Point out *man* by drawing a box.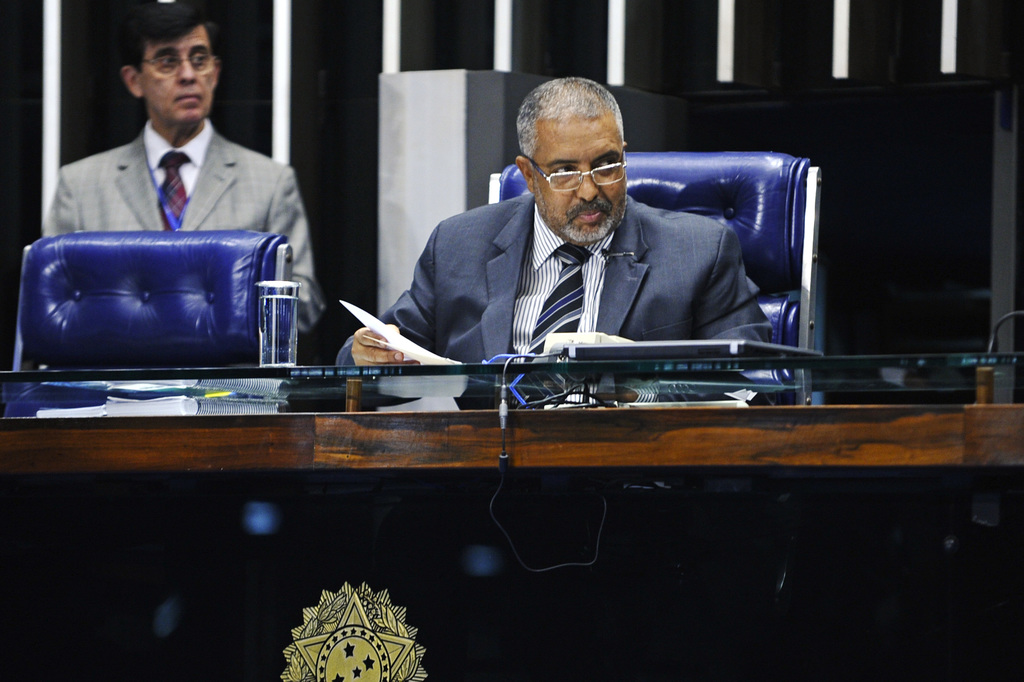
334, 76, 776, 408.
